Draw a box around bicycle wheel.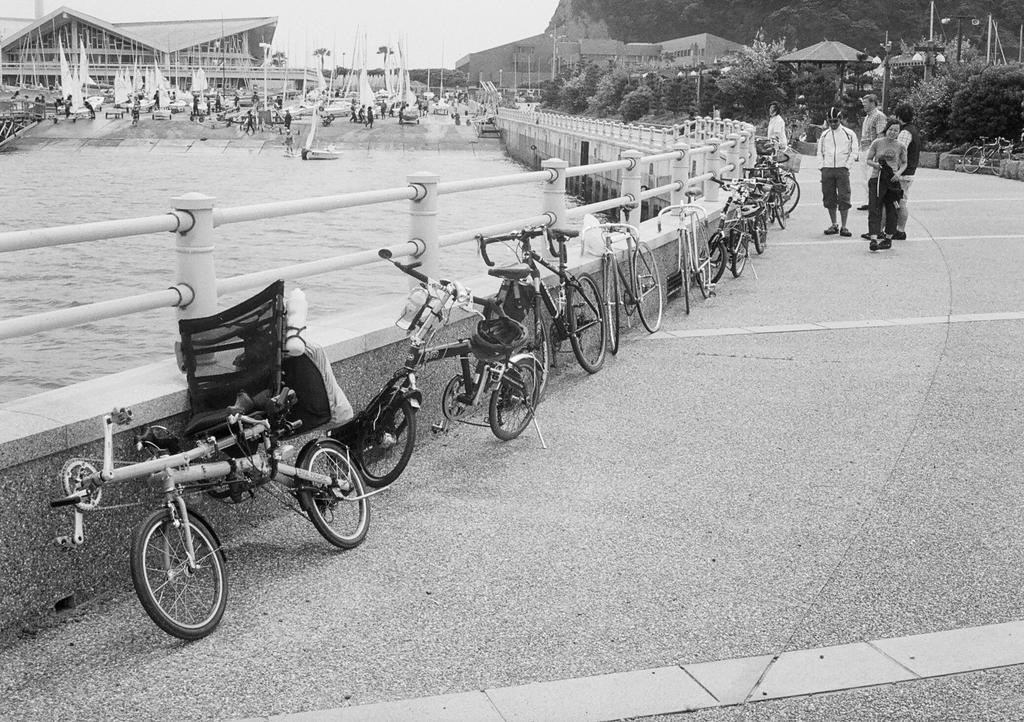
[x1=484, y1=355, x2=539, y2=444].
